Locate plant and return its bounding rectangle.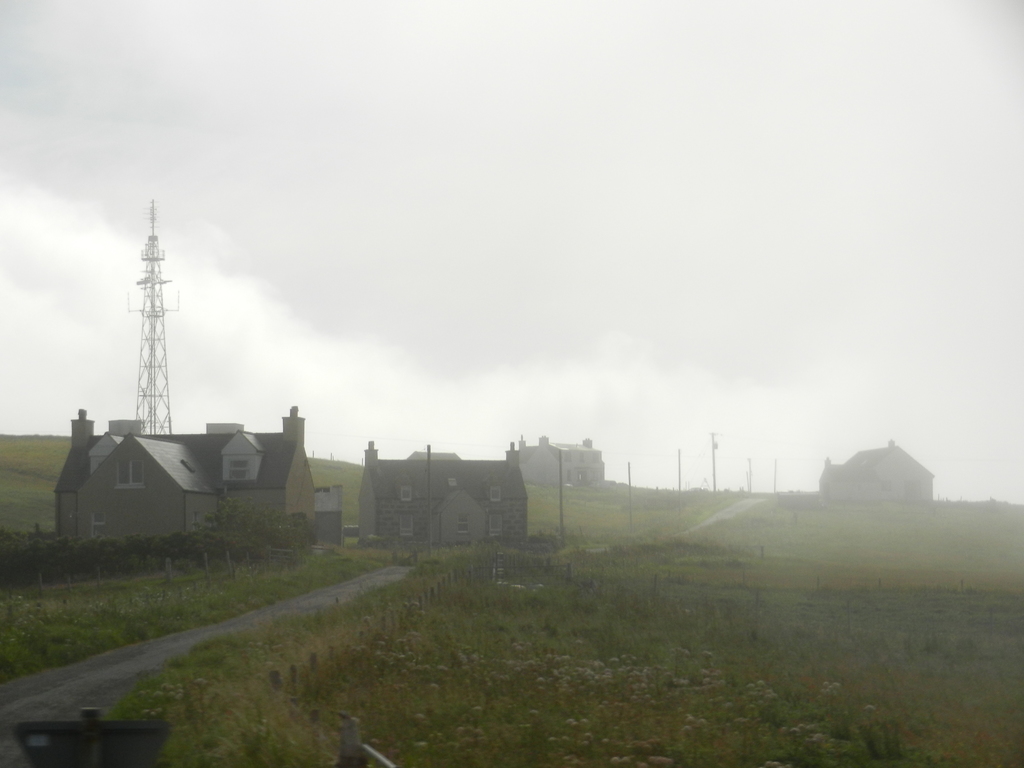
(x1=86, y1=529, x2=1023, y2=767).
